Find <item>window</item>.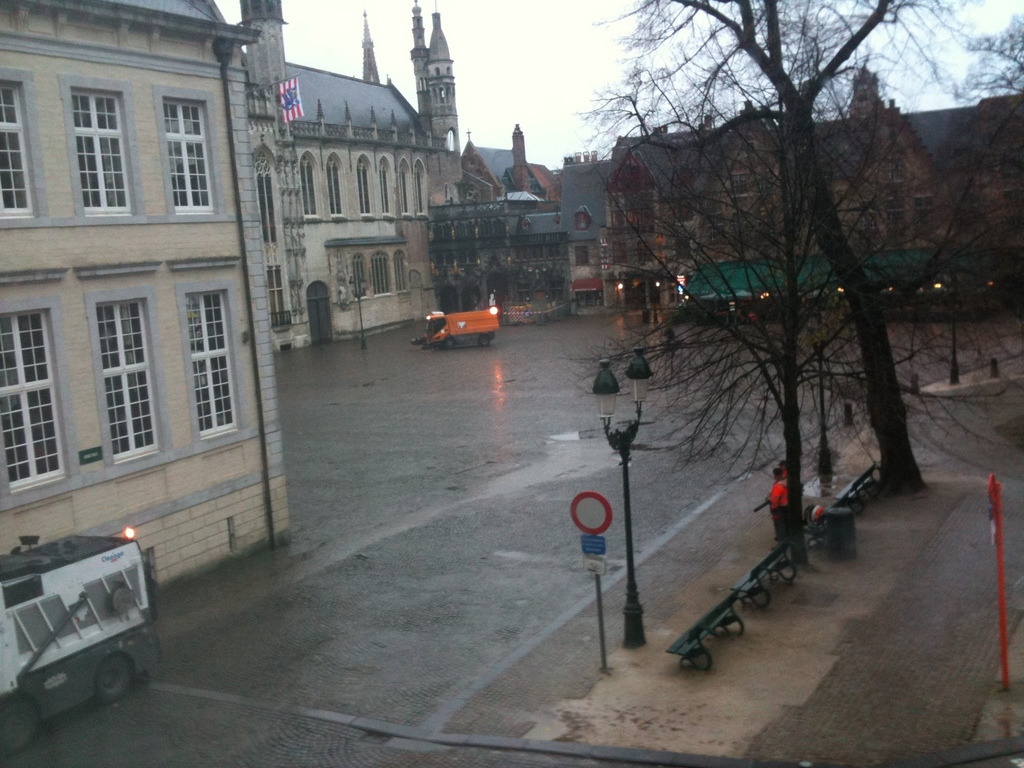
399:157:414:214.
